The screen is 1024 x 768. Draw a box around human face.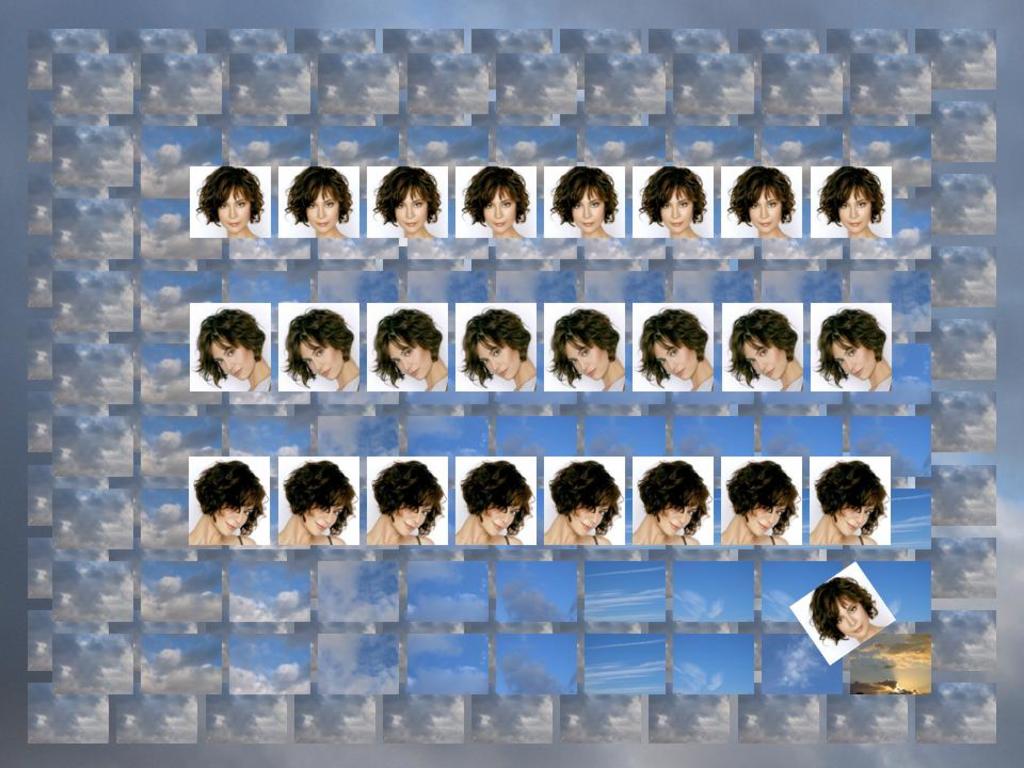
[218,185,252,230].
